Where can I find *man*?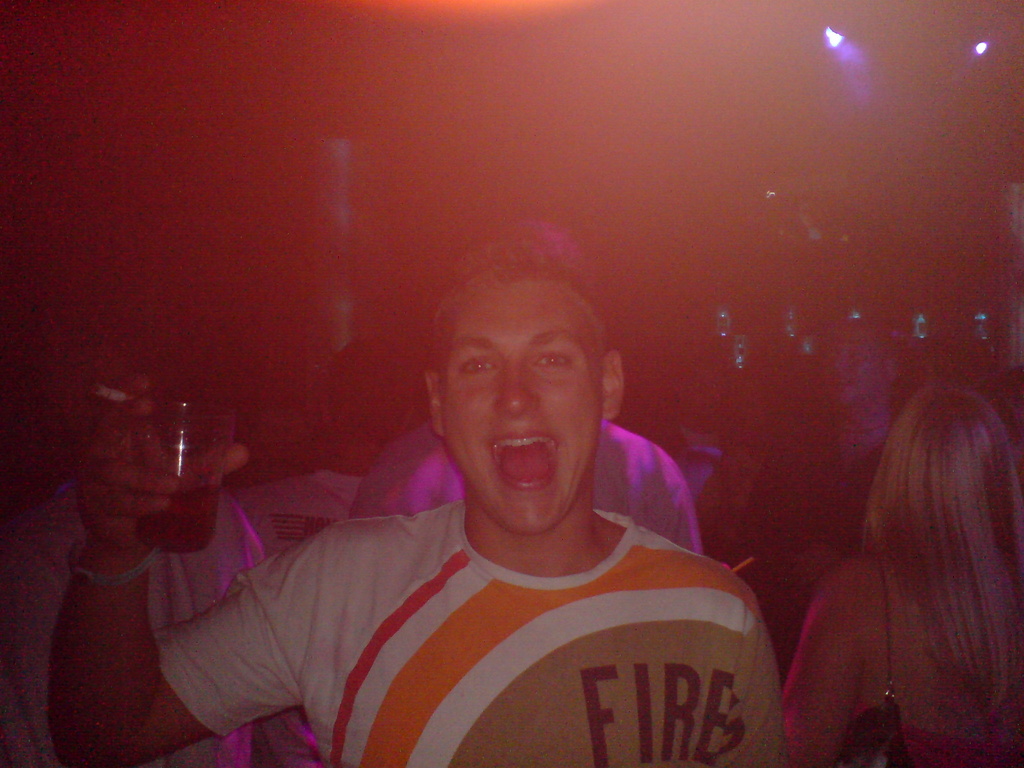
You can find it at <bbox>239, 331, 420, 767</bbox>.
